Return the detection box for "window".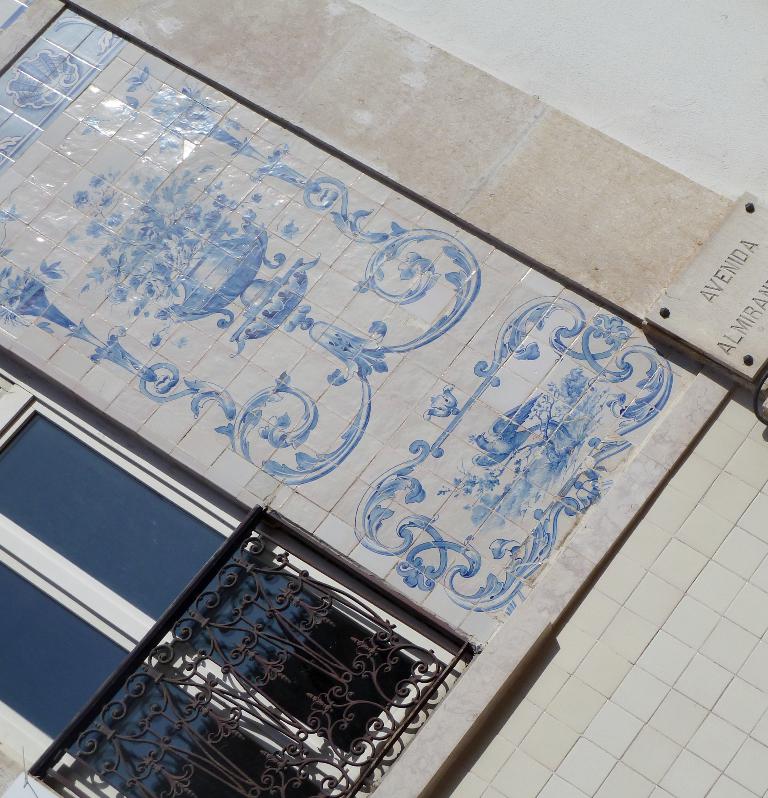
bbox(0, 348, 468, 797).
